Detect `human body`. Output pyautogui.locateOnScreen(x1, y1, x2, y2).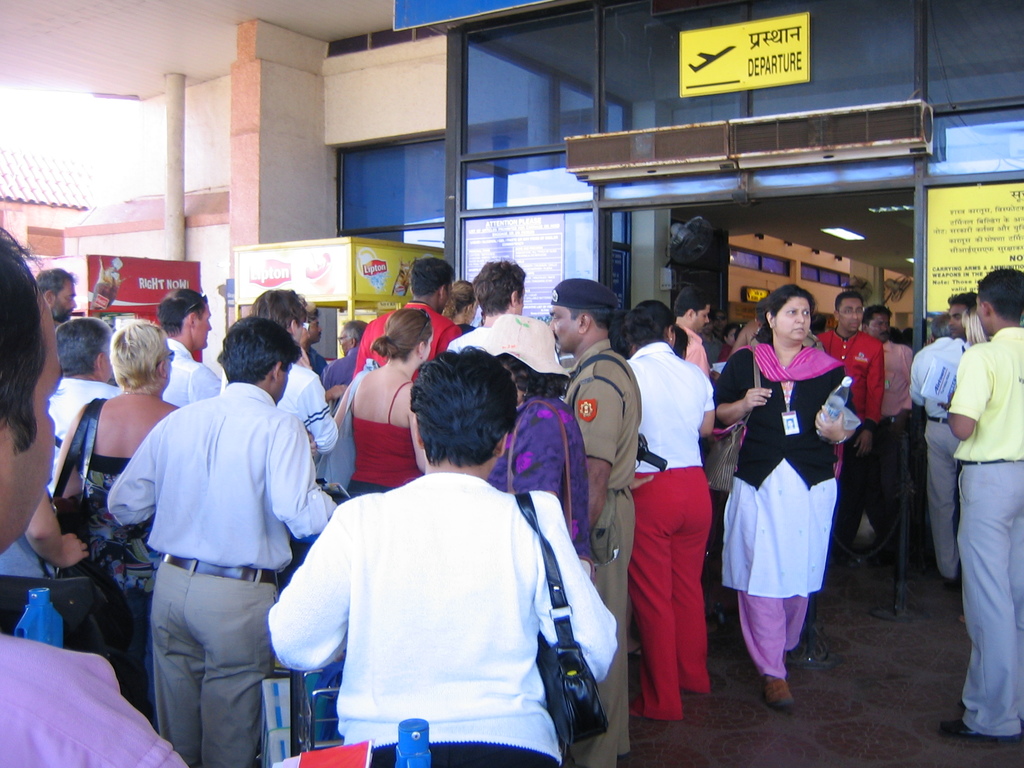
pyautogui.locateOnScreen(324, 317, 362, 403).
